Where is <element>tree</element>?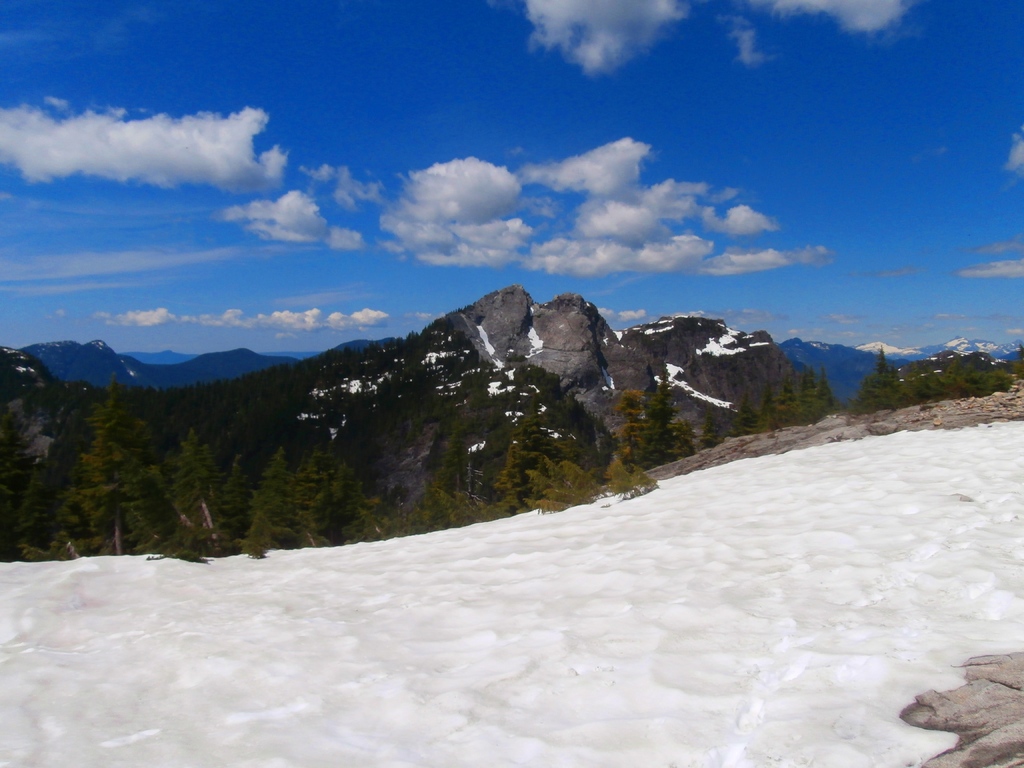
[604,384,646,475].
